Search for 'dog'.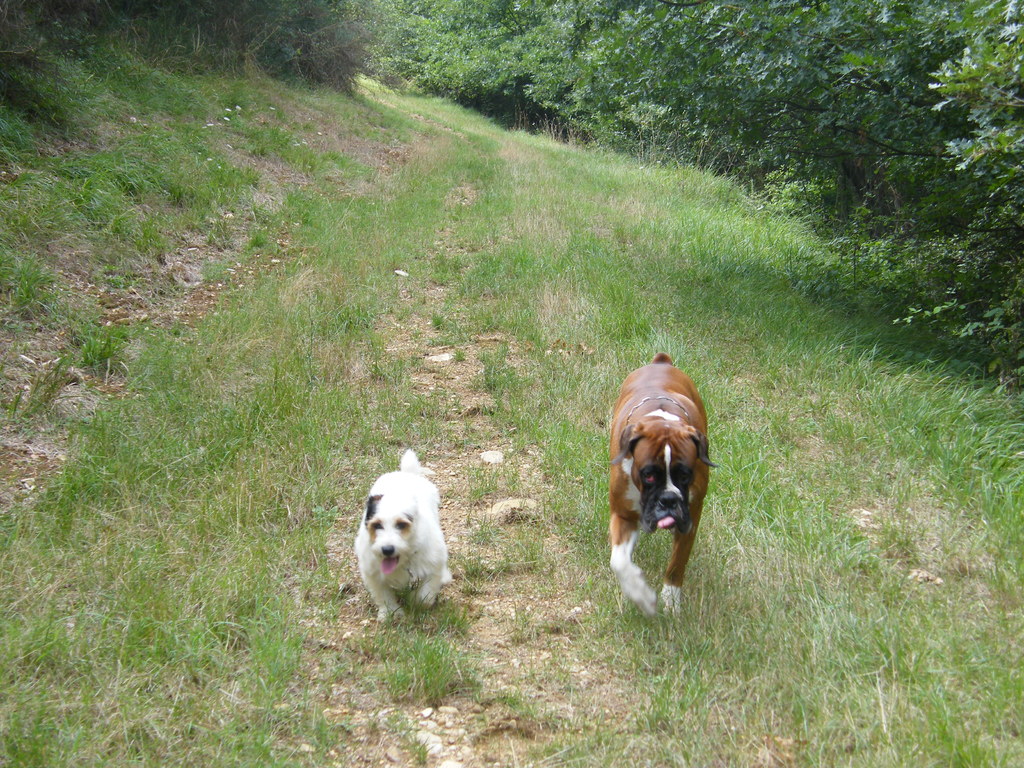
Found at box=[605, 352, 718, 623].
